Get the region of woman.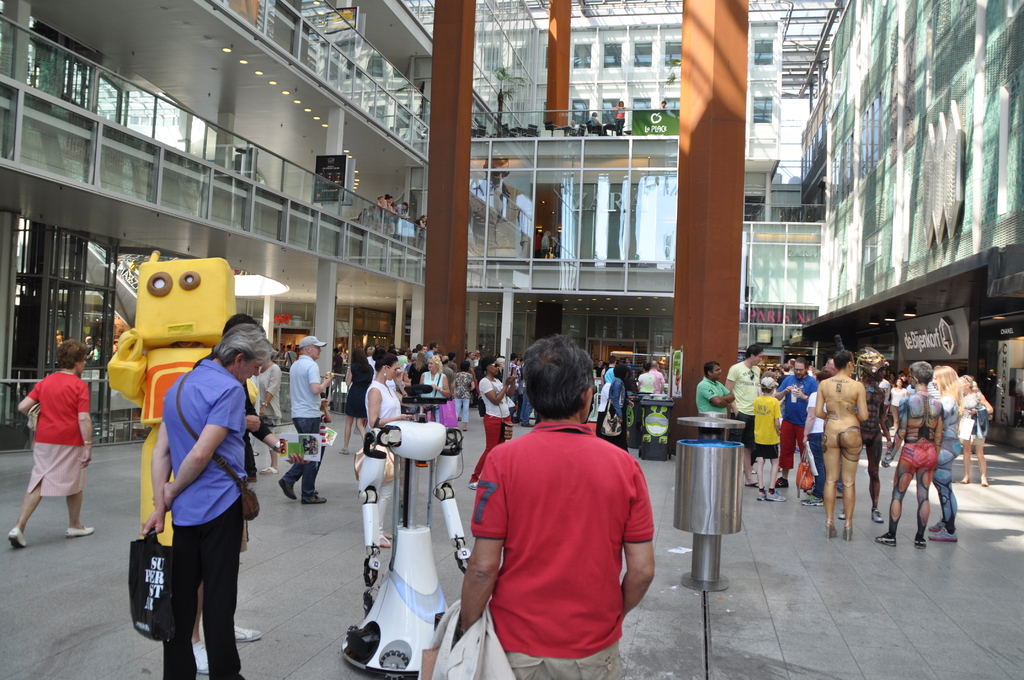
left=467, top=354, right=515, bottom=487.
